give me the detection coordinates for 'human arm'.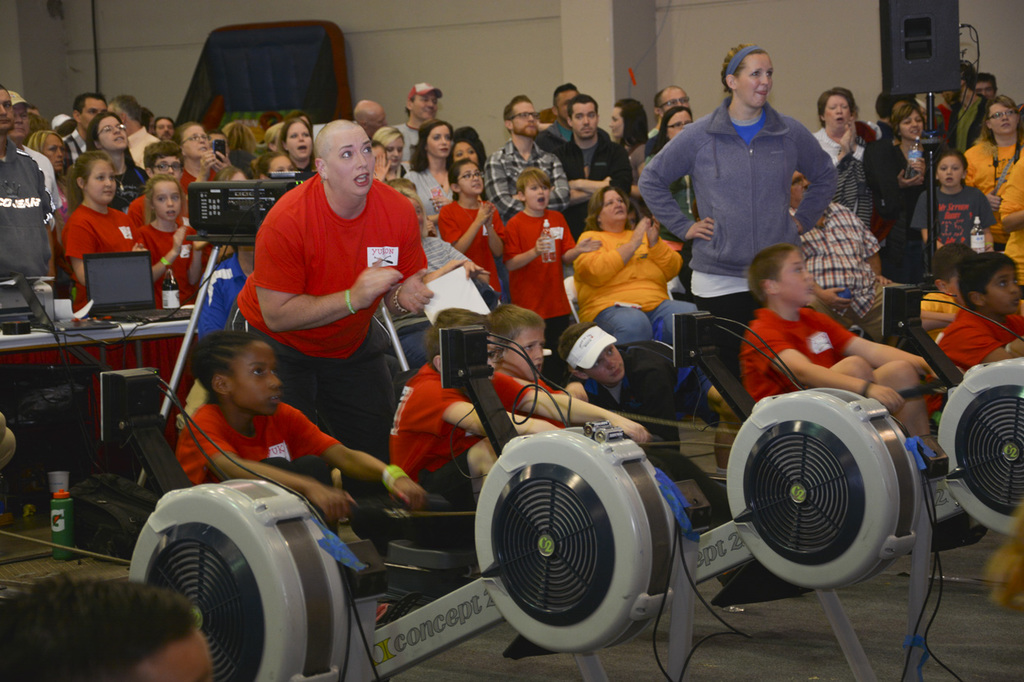
select_region(484, 157, 518, 207).
